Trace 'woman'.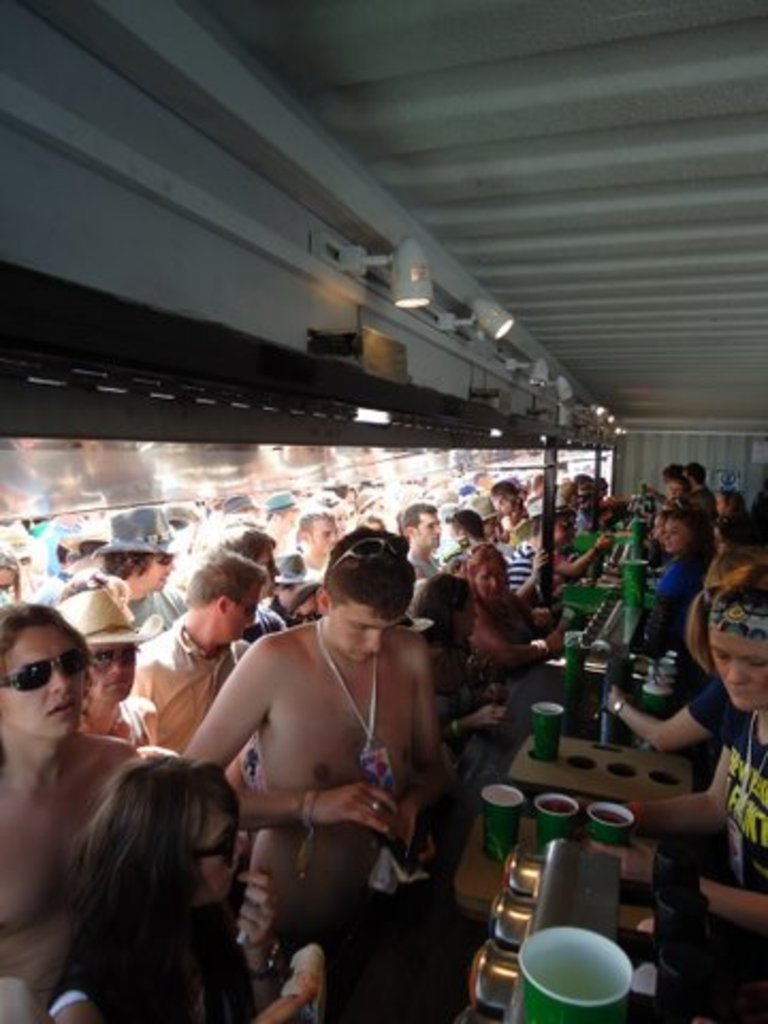
Traced to x1=461 y1=555 x2=565 y2=685.
